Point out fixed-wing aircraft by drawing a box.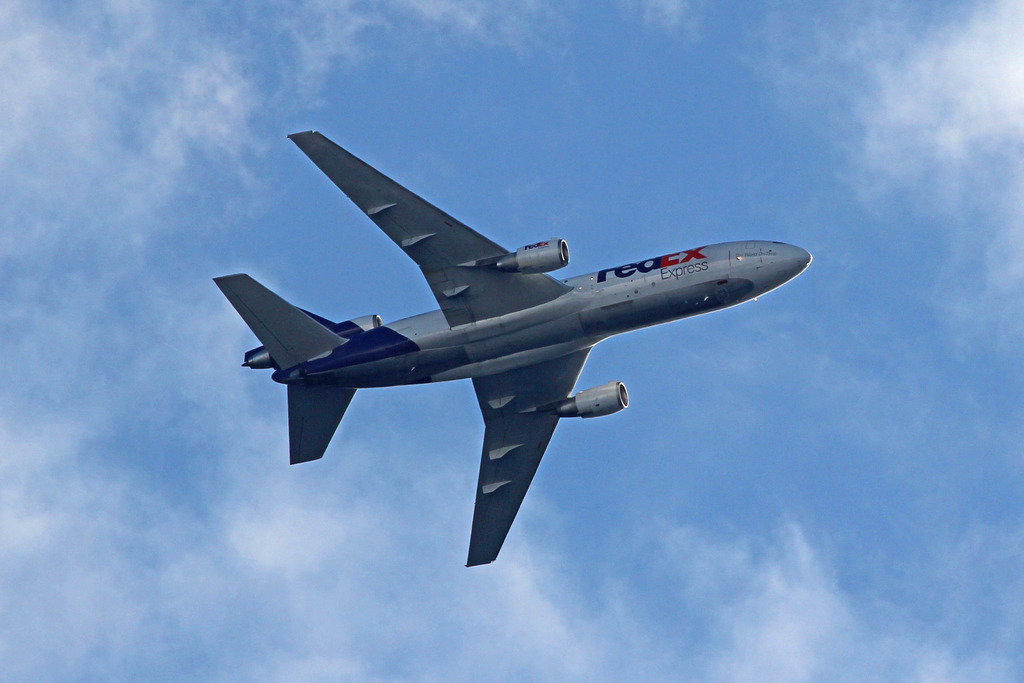
[211,127,813,564].
